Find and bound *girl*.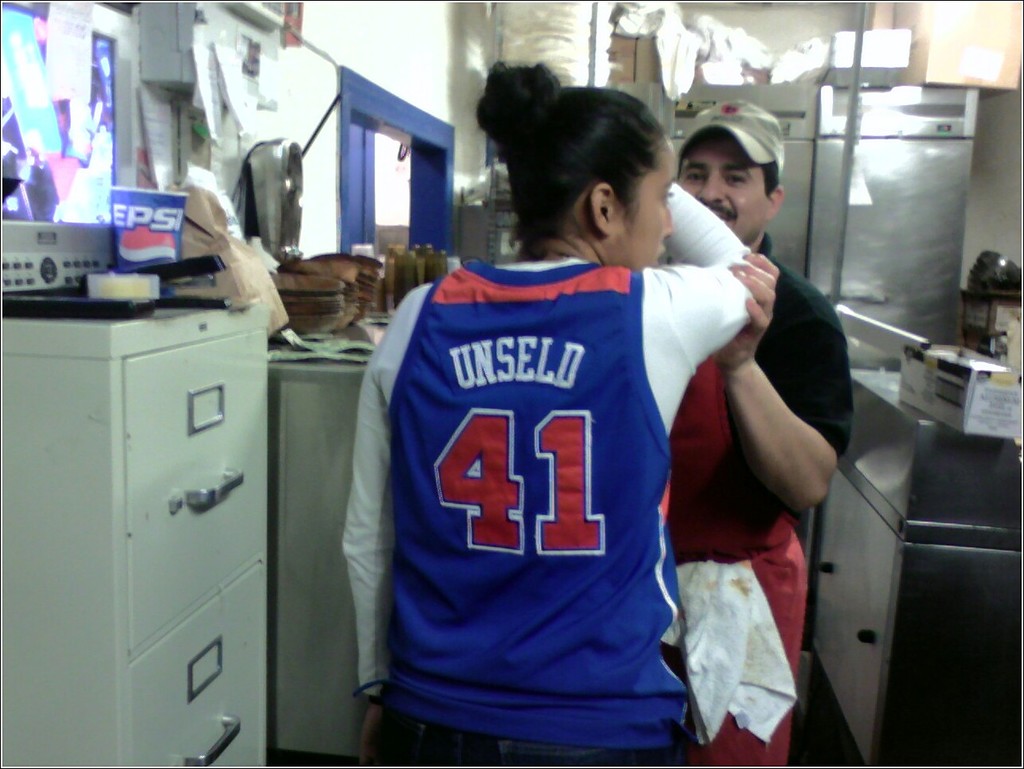
Bound: l=339, t=55, r=749, b=768.
